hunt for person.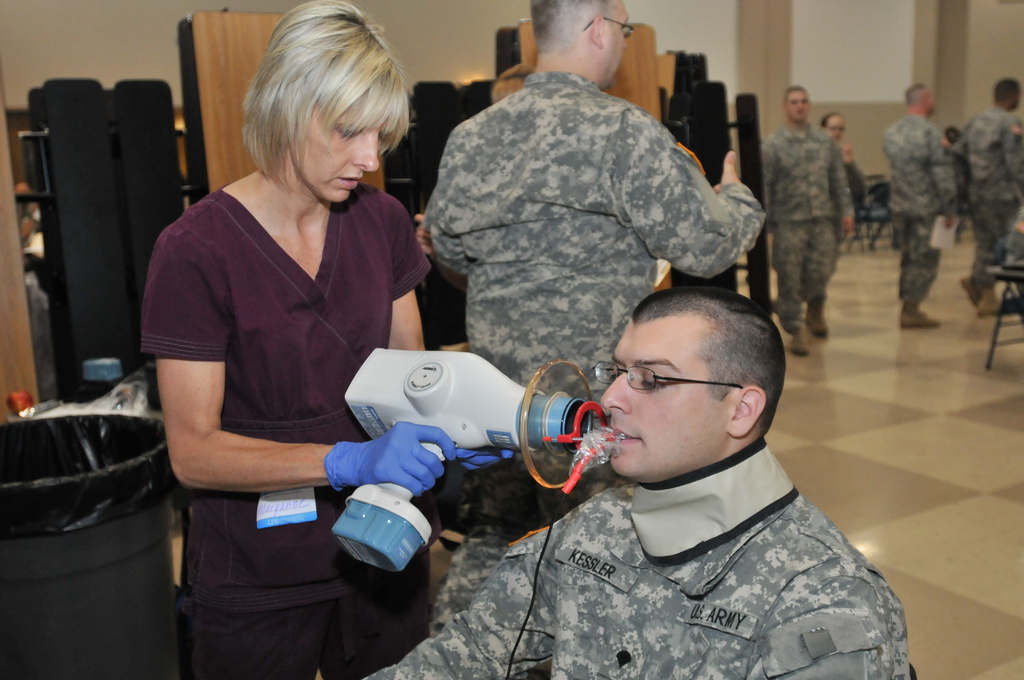
Hunted down at locate(136, 0, 509, 679).
